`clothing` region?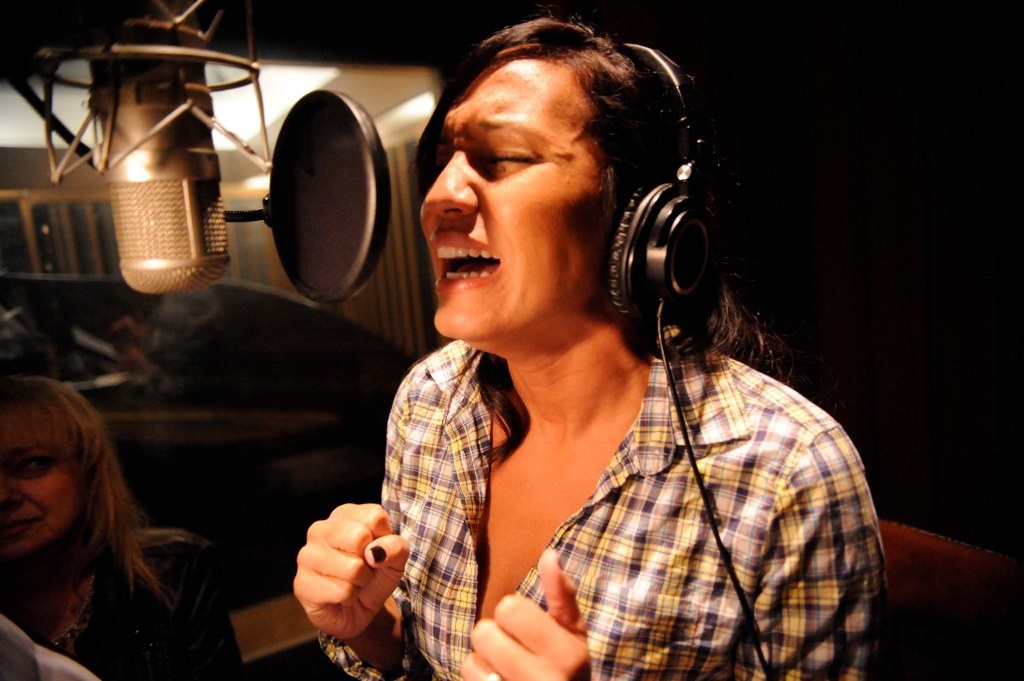
l=48, t=546, r=246, b=680
